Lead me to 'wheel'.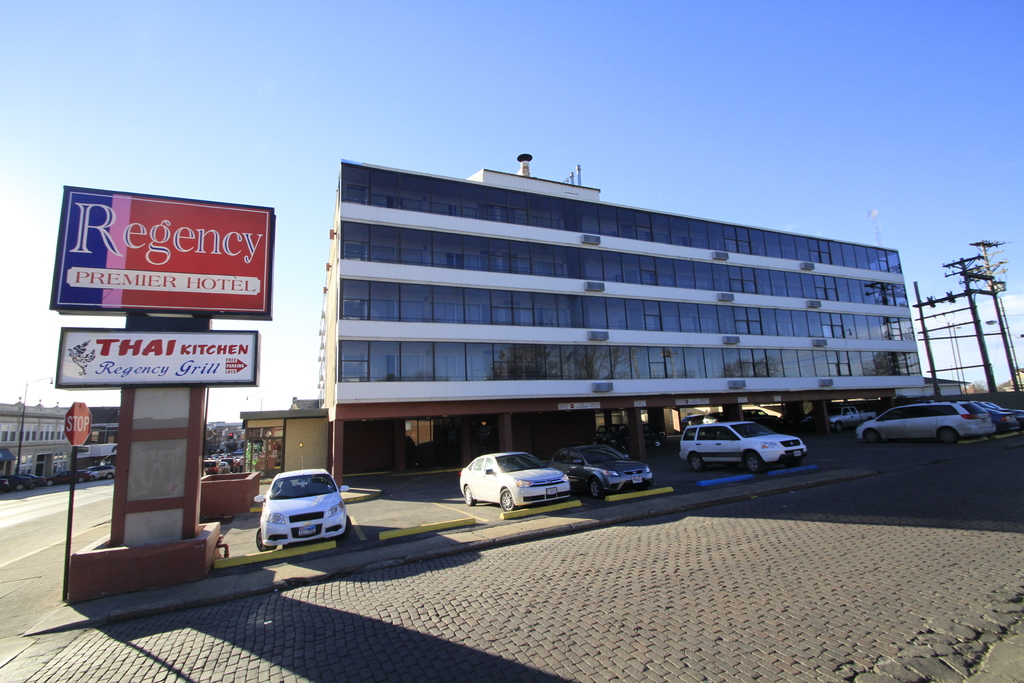
Lead to crop(745, 454, 761, 472).
